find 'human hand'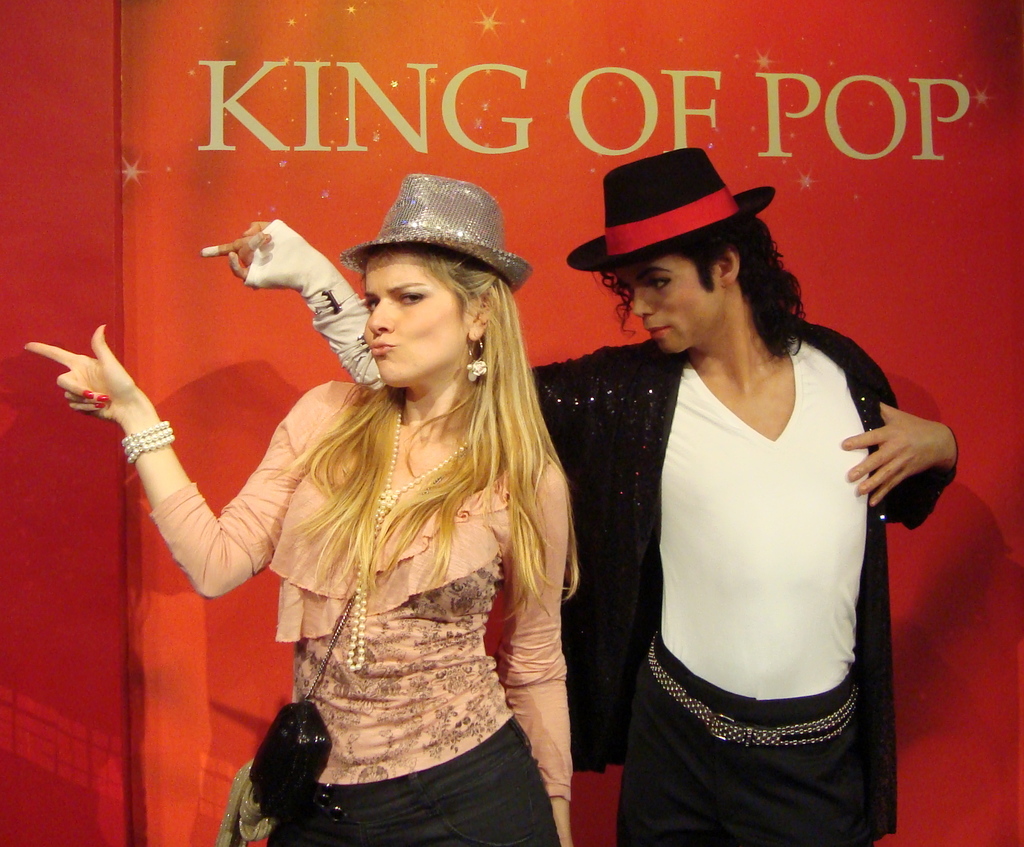
bbox=(835, 400, 956, 509)
